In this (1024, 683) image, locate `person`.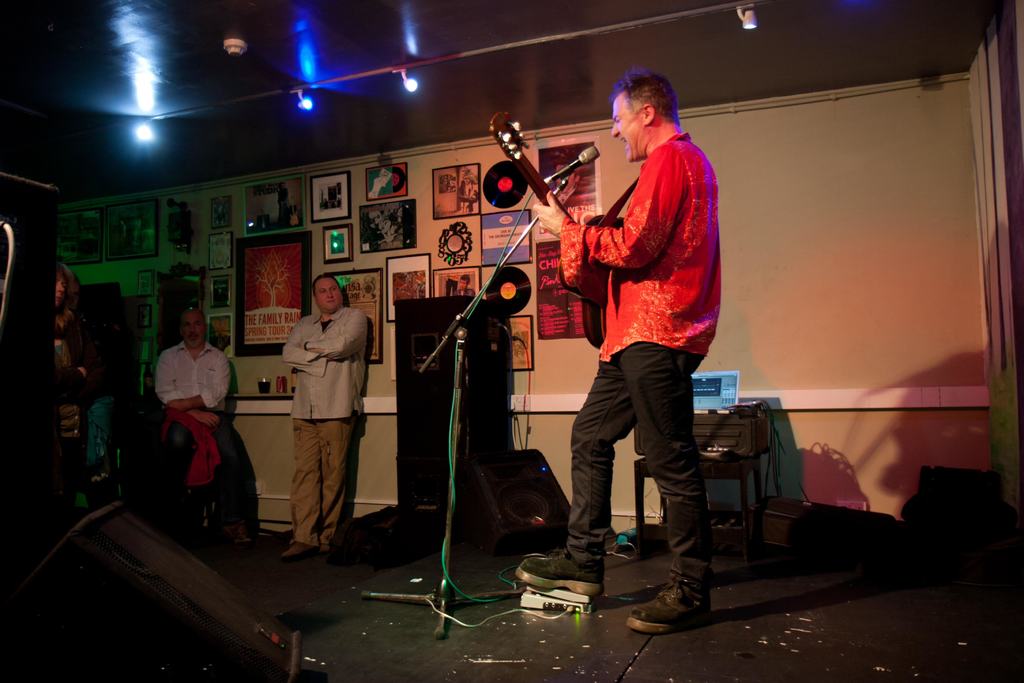
Bounding box: (447, 277, 481, 302).
